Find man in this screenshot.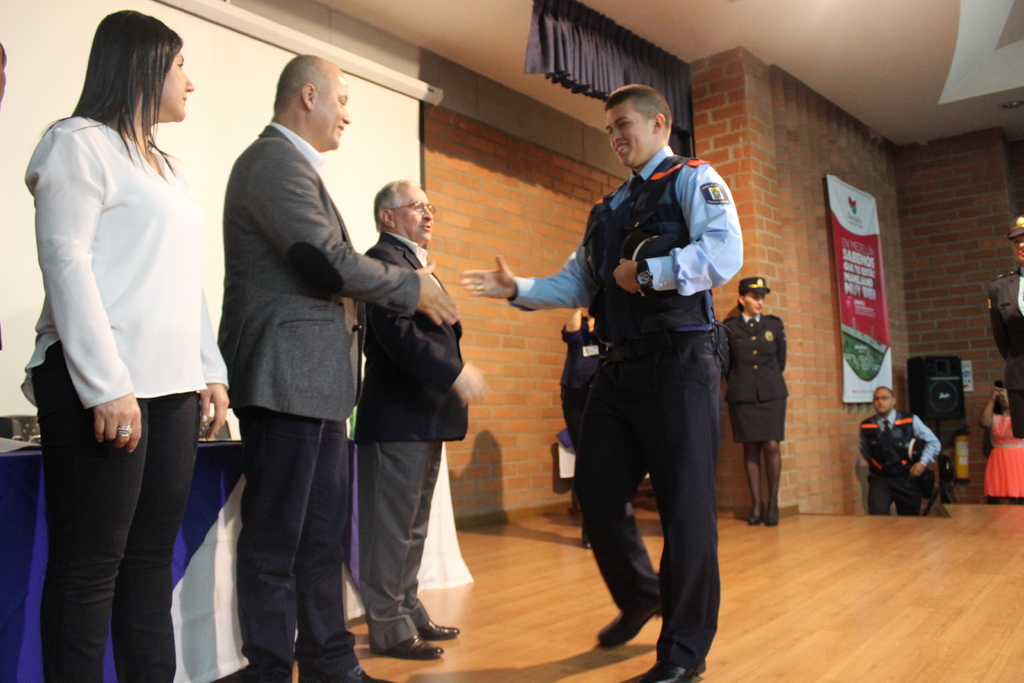
The bounding box for man is x1=851 y1=379 x2=945 y2=520.
